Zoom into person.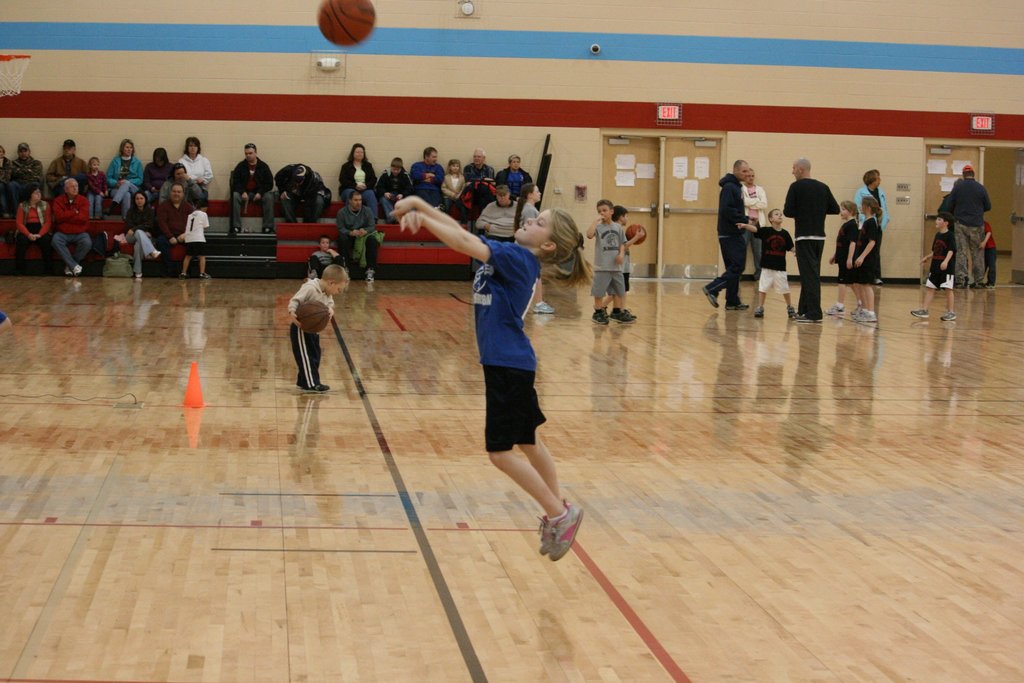
Zoom target: {"left": 848, "top": 194, "right": 878, "bottom": 321}.
